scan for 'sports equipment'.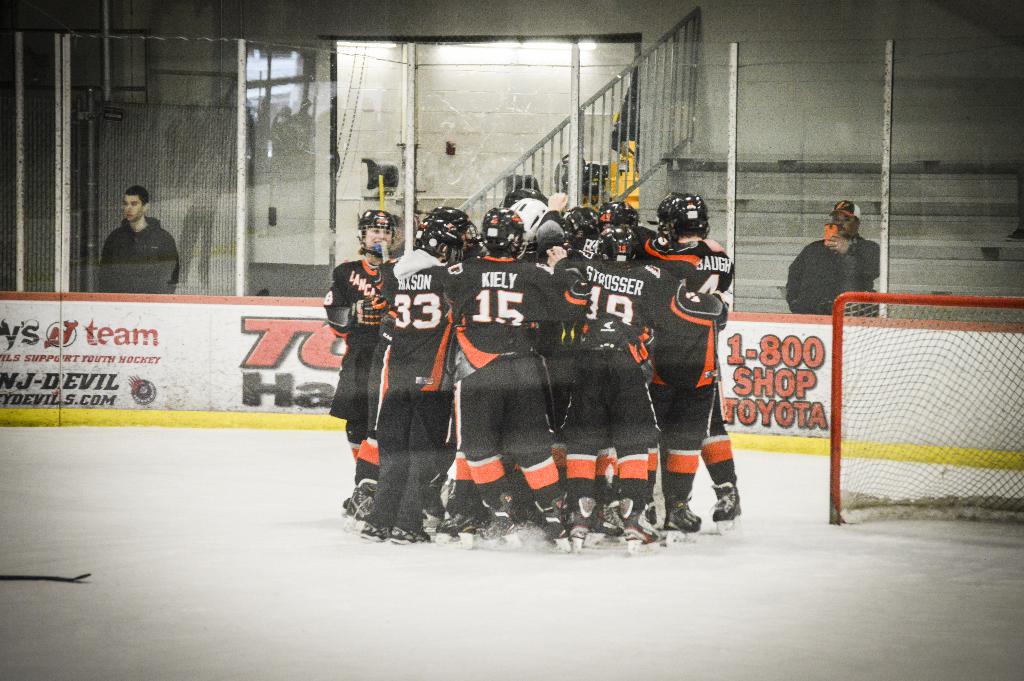
Scan result: rect(596, 222, 637, 263).
